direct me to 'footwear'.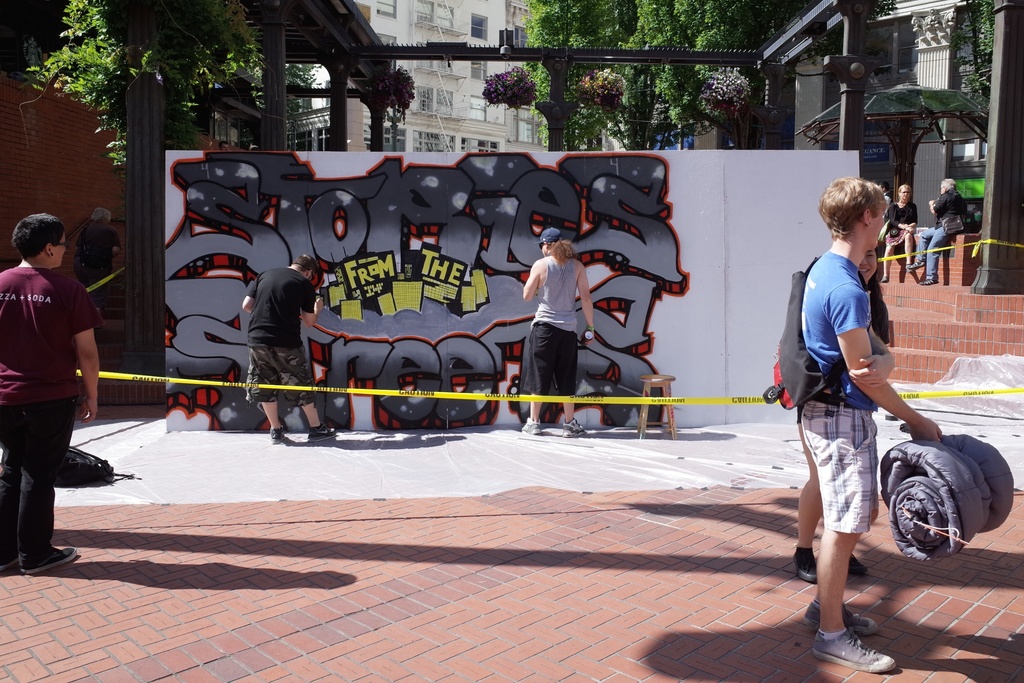
Direction: (564, 418, 588, 439).
